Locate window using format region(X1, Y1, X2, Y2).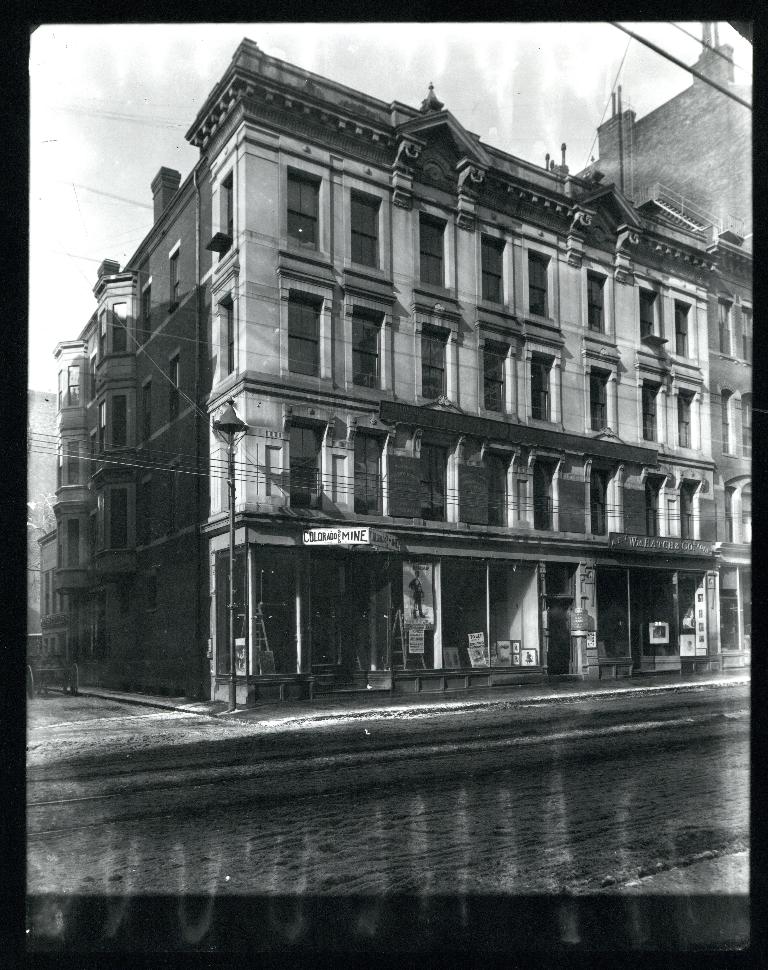
region(644, 379, 662, 440).
